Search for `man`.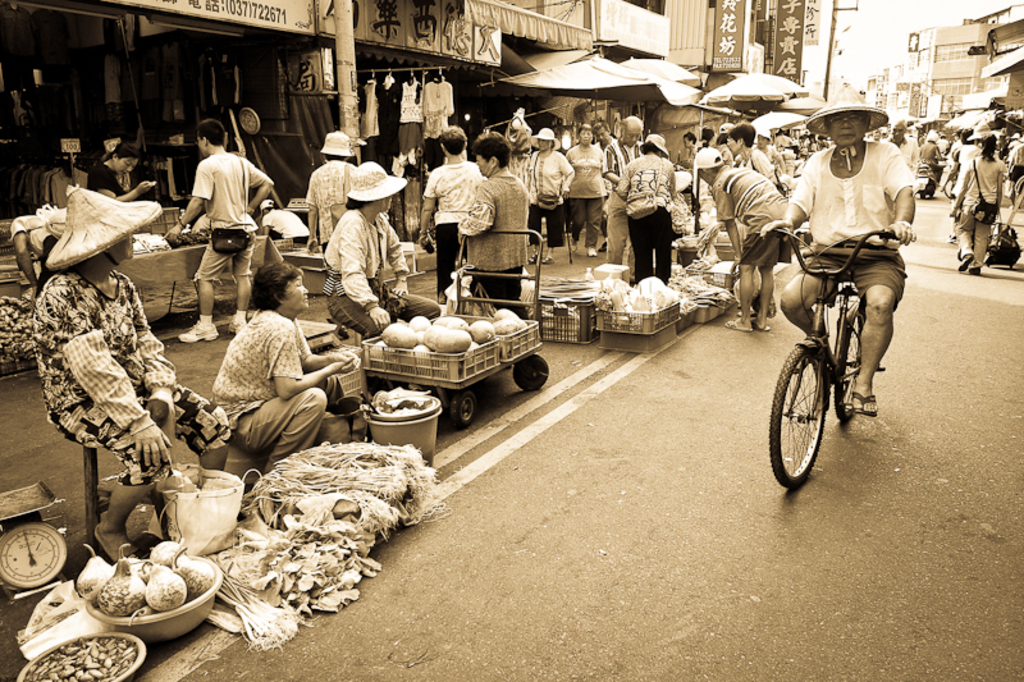
Found at 692/146/788/331.
